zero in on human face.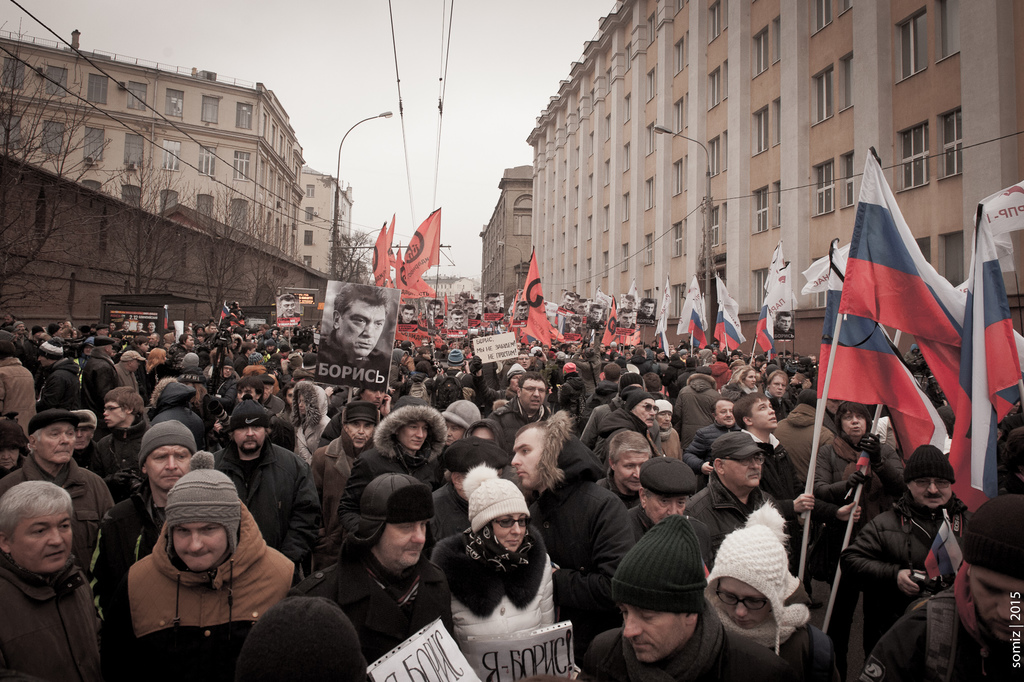
Zeroed in: BBox(9, 514, 73, 569).
